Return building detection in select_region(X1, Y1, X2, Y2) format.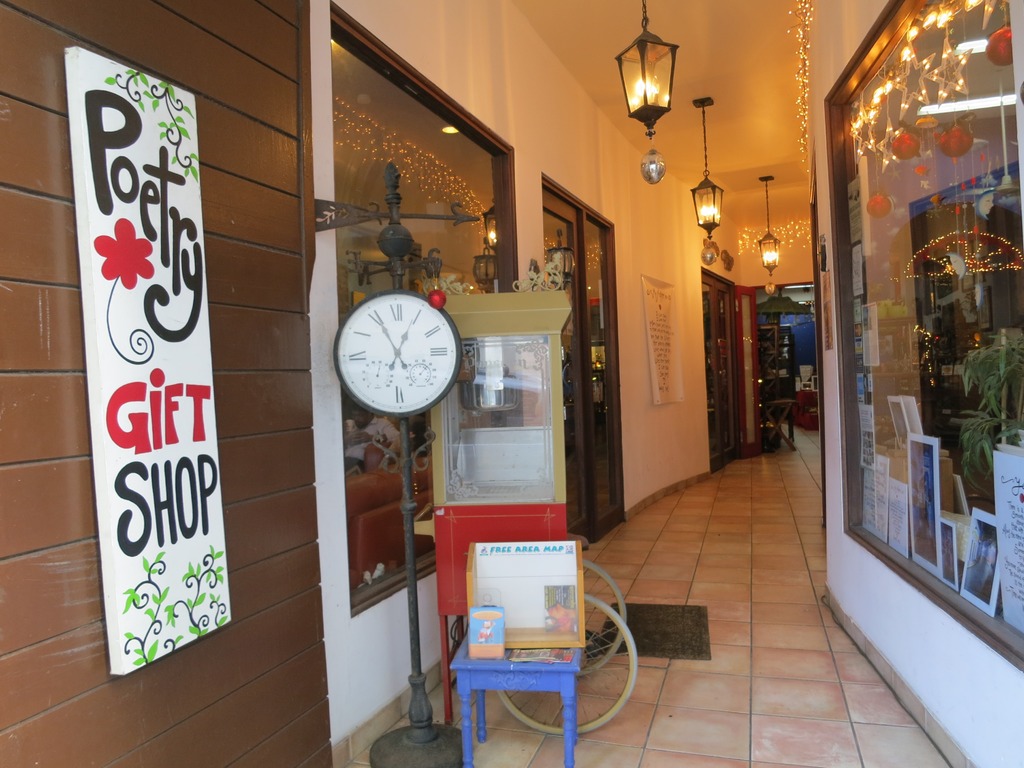
select_region(0, 0, 1023, 767).
